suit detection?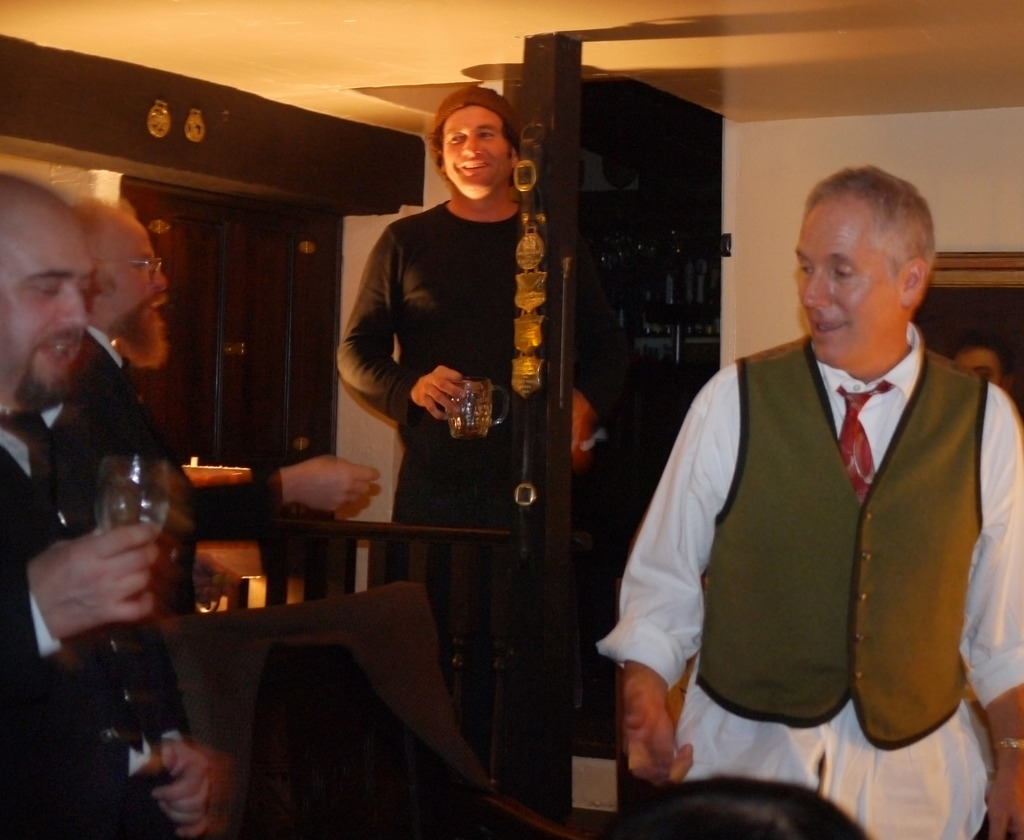
pyautogui.locateOnScreen(47, 327, 275, 540)
